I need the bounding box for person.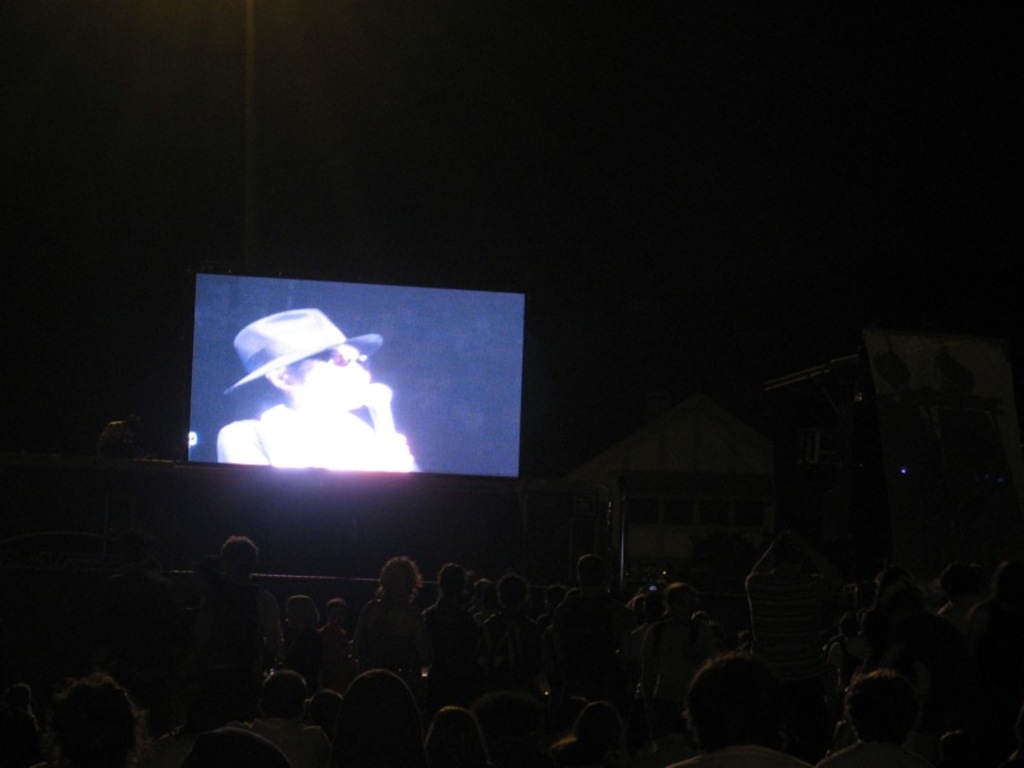
Here it is: bbox(192, 303, 431, 476).
